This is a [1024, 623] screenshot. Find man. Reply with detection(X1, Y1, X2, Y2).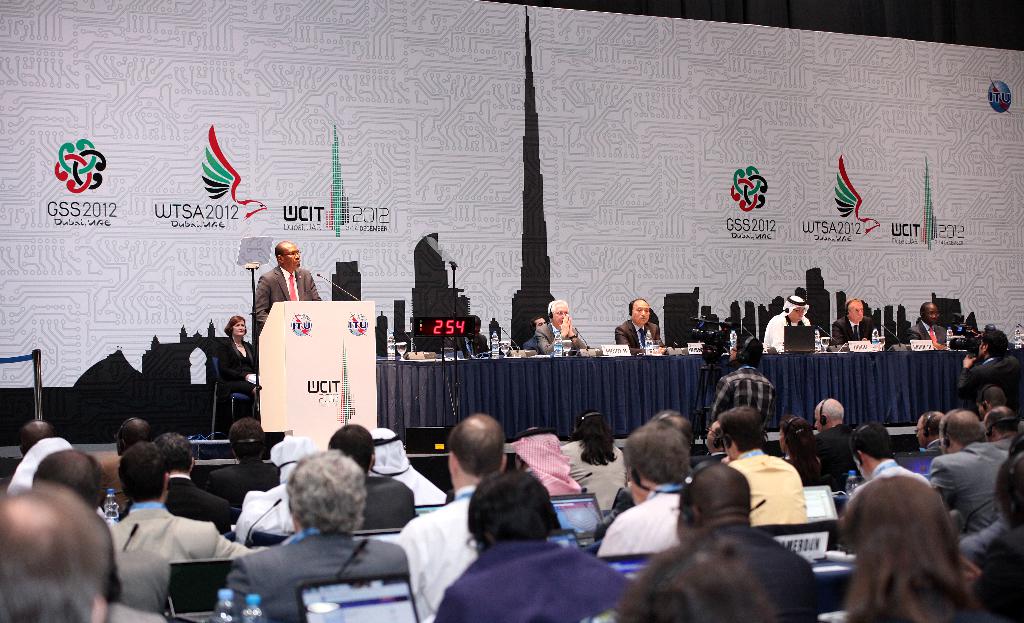
detection(539, 300, 590, 353).
